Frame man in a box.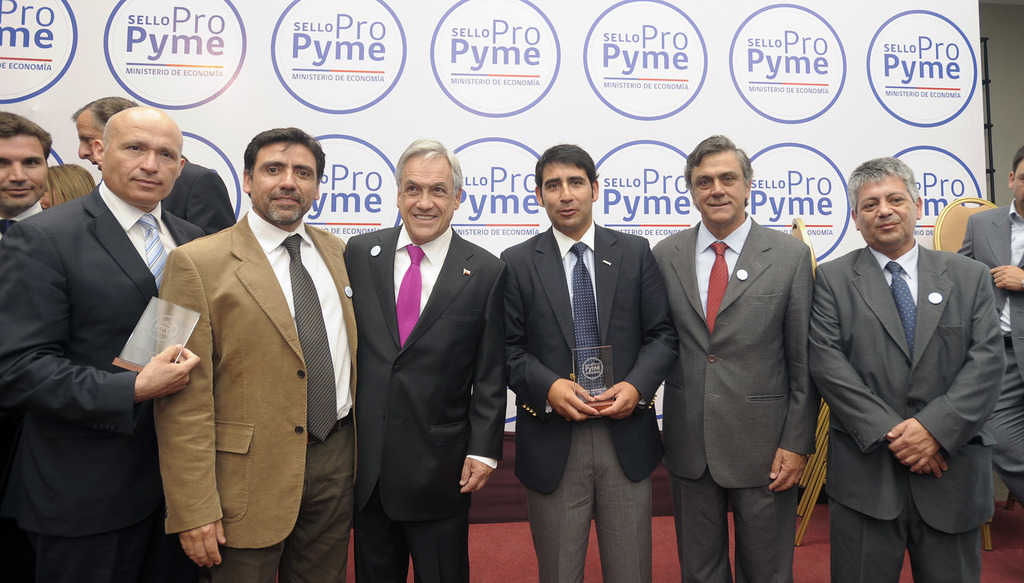
150:122:365:582.
